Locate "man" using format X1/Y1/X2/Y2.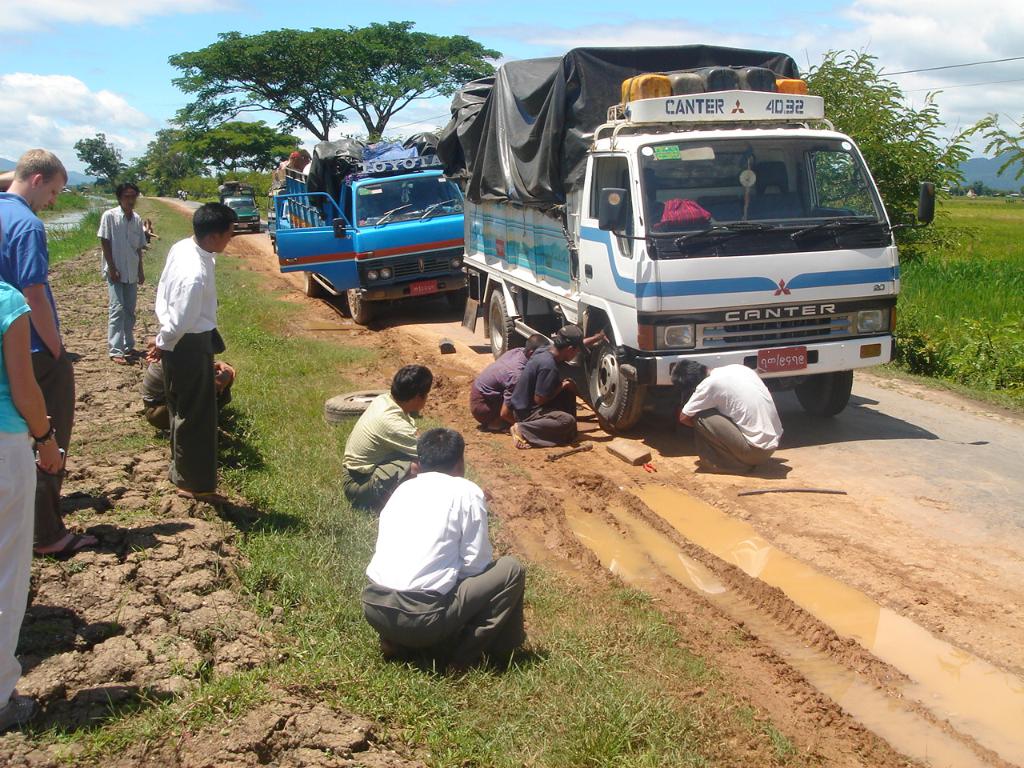
467/334/549/431.
